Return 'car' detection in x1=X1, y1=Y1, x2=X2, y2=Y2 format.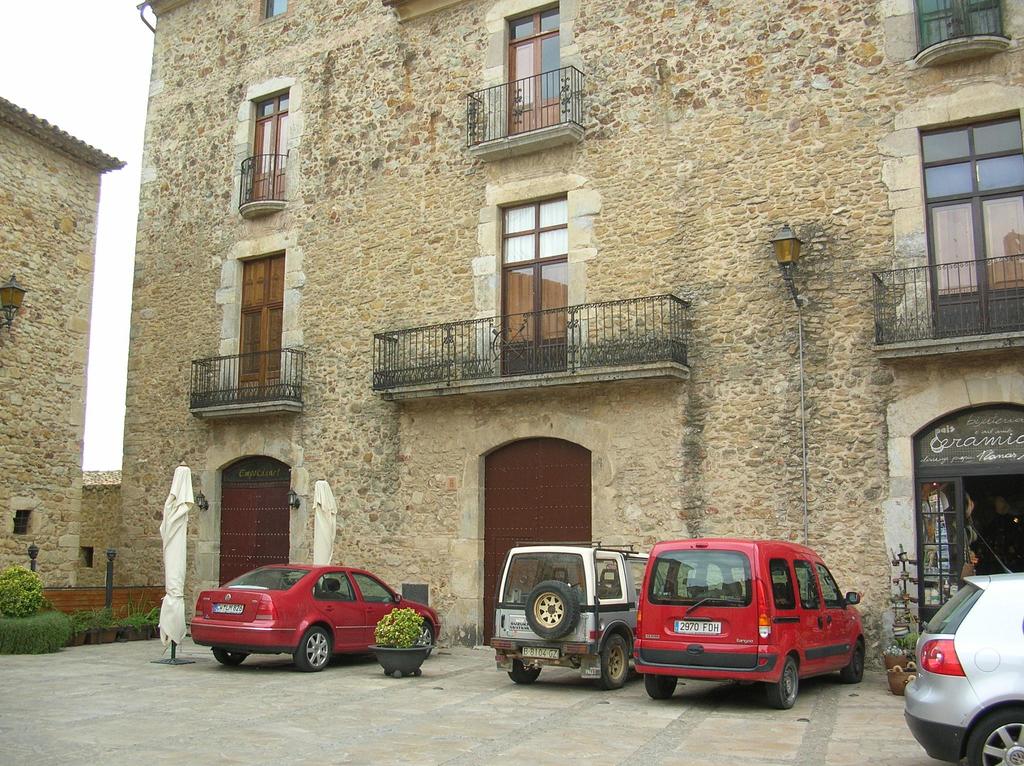
x1=904, y1=574, x2=1023, y2=765.
